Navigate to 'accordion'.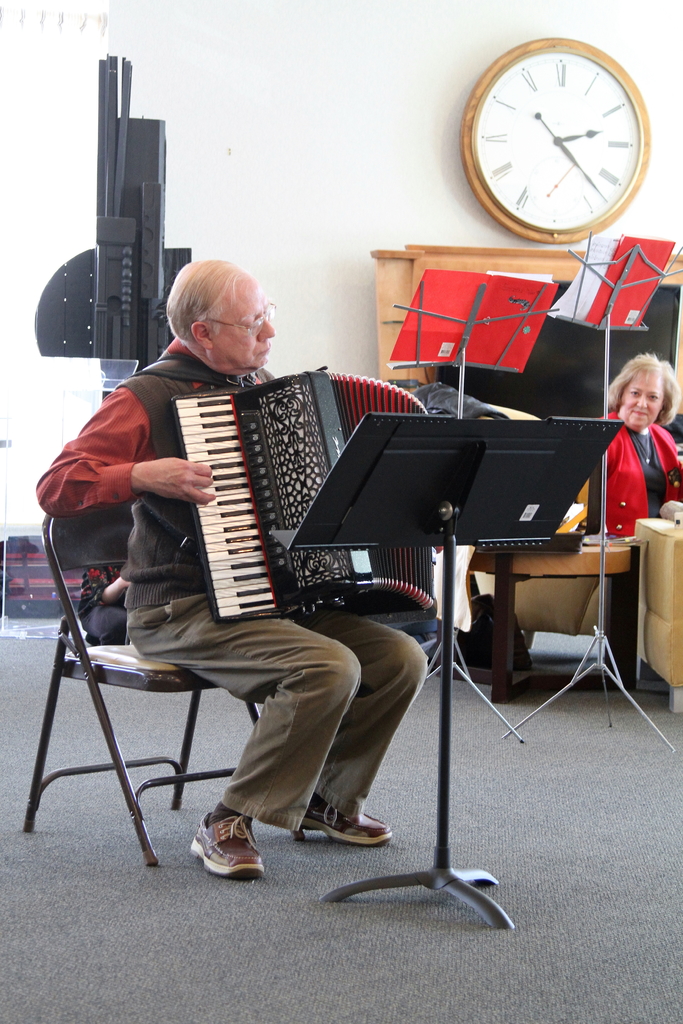
Navigation target: (139, 364, 461, 671).
